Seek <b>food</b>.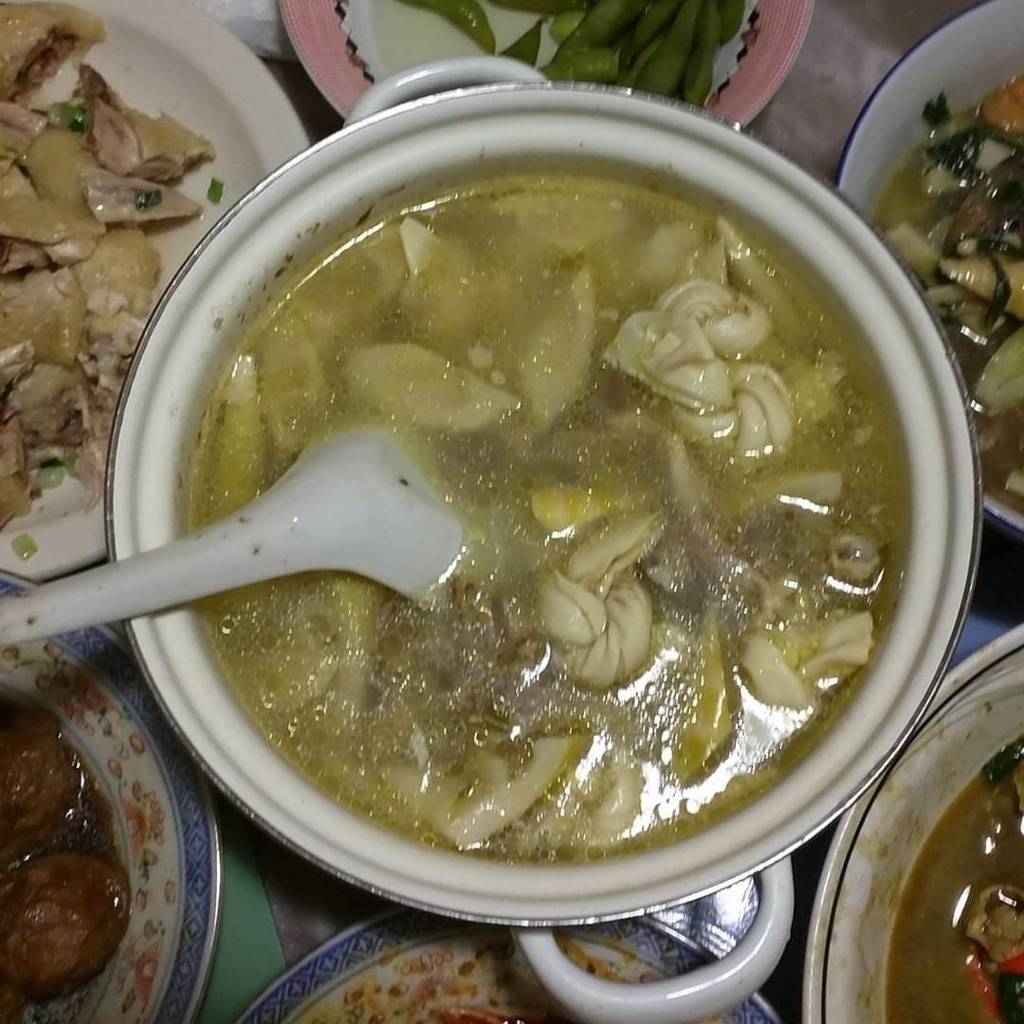
bbox=(9, 533, 45, 565).
